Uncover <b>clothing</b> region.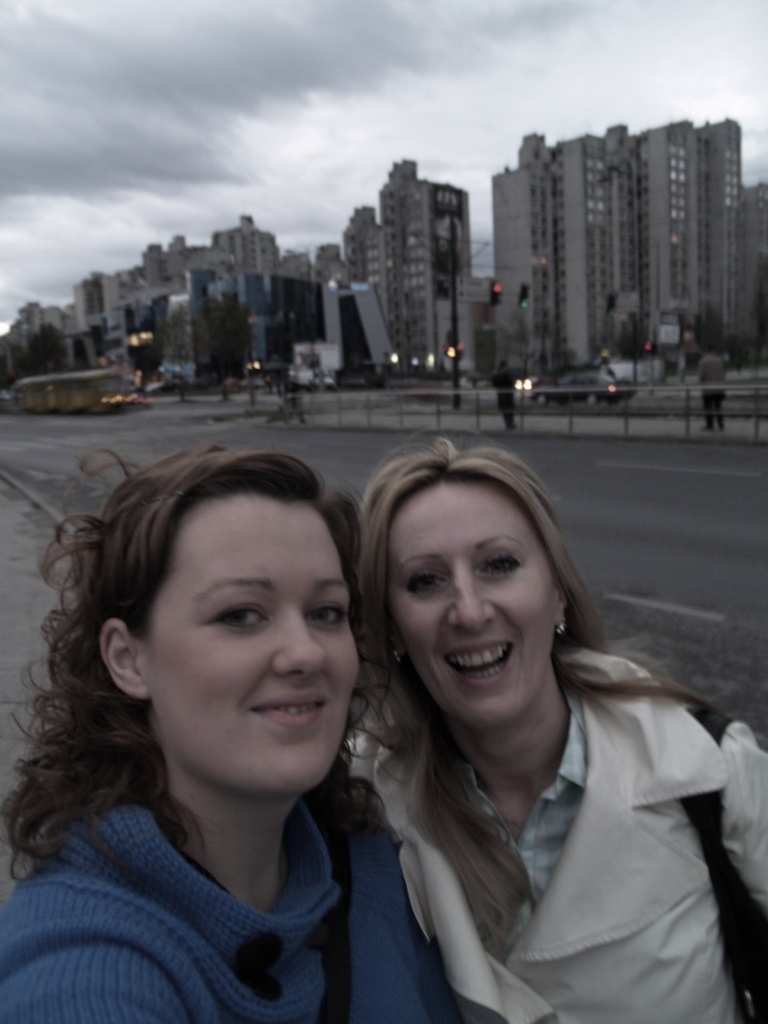
Uncovered: box(0, 776, 434, 1023).
